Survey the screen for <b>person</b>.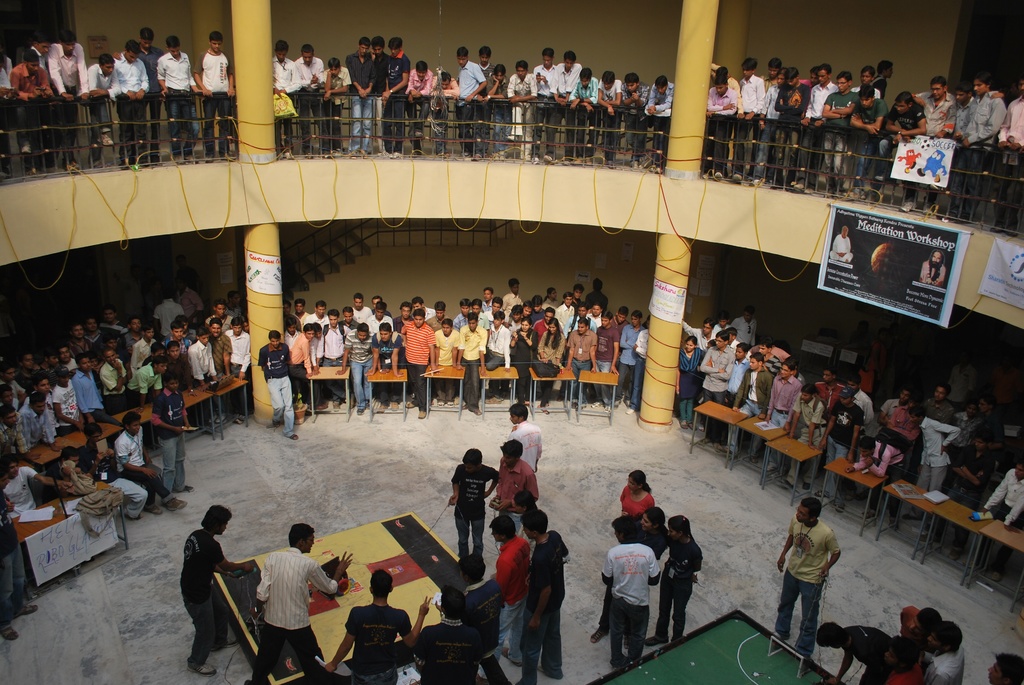
Survey found: (168, 320, 186, 347).
